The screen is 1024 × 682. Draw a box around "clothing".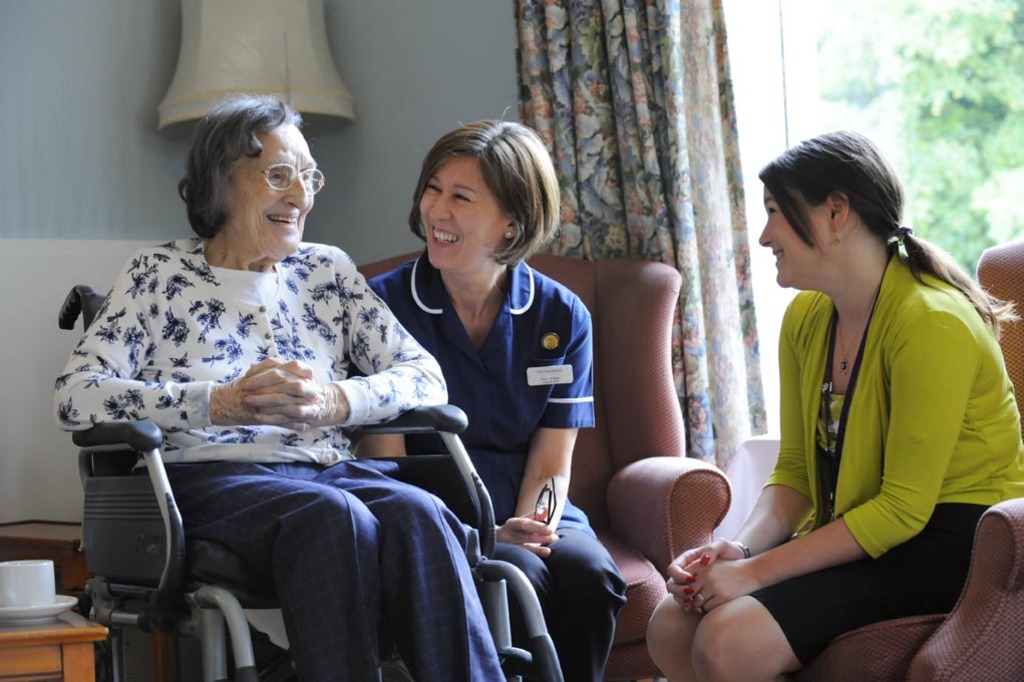
x1=51 y1=210 x2=475 y2=645.
